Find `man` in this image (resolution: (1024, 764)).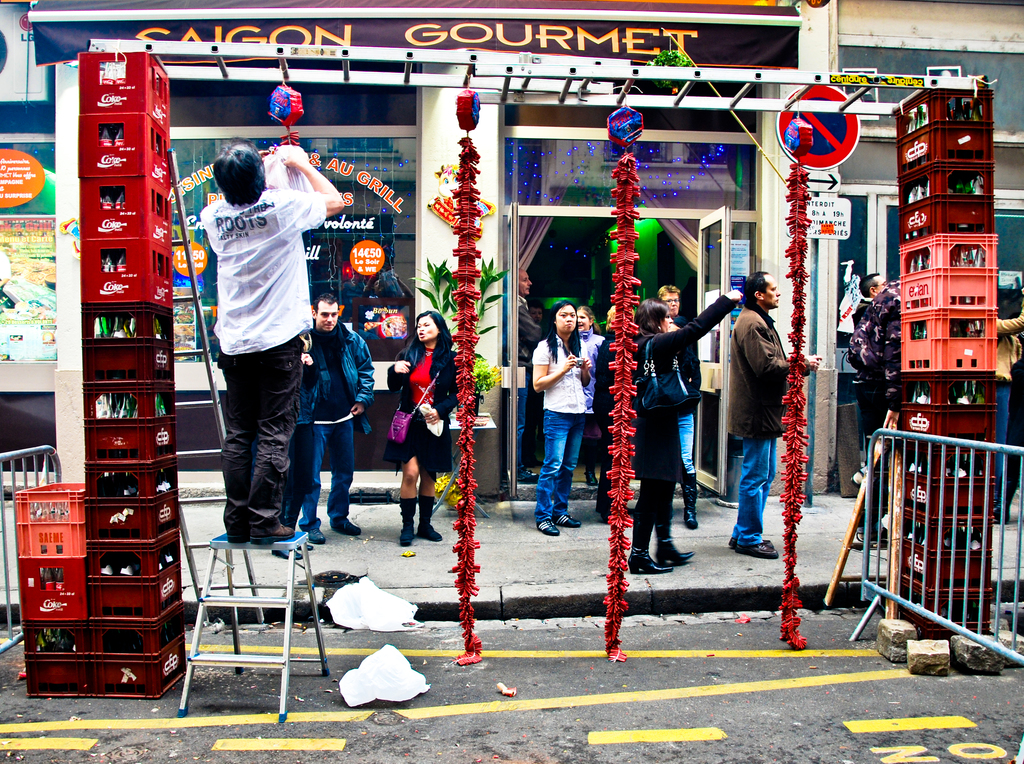
x1=995 y1=284 x2=1023 y2=520.
